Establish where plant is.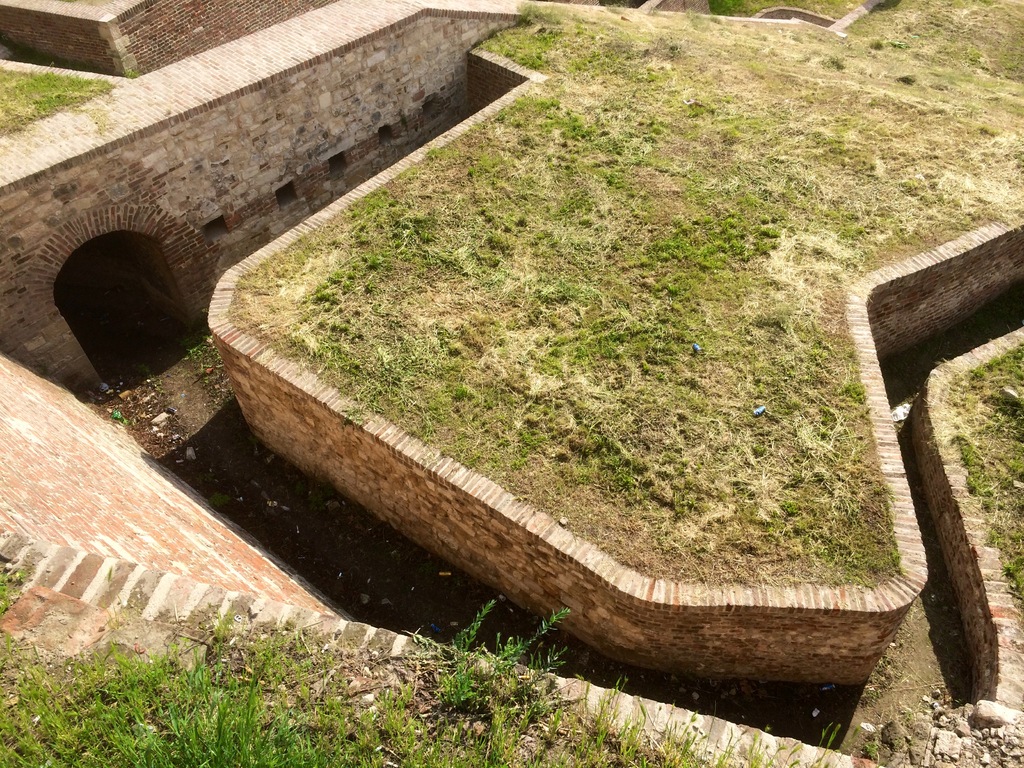
Established at left=232, top=653, right=271, bottom=764.
